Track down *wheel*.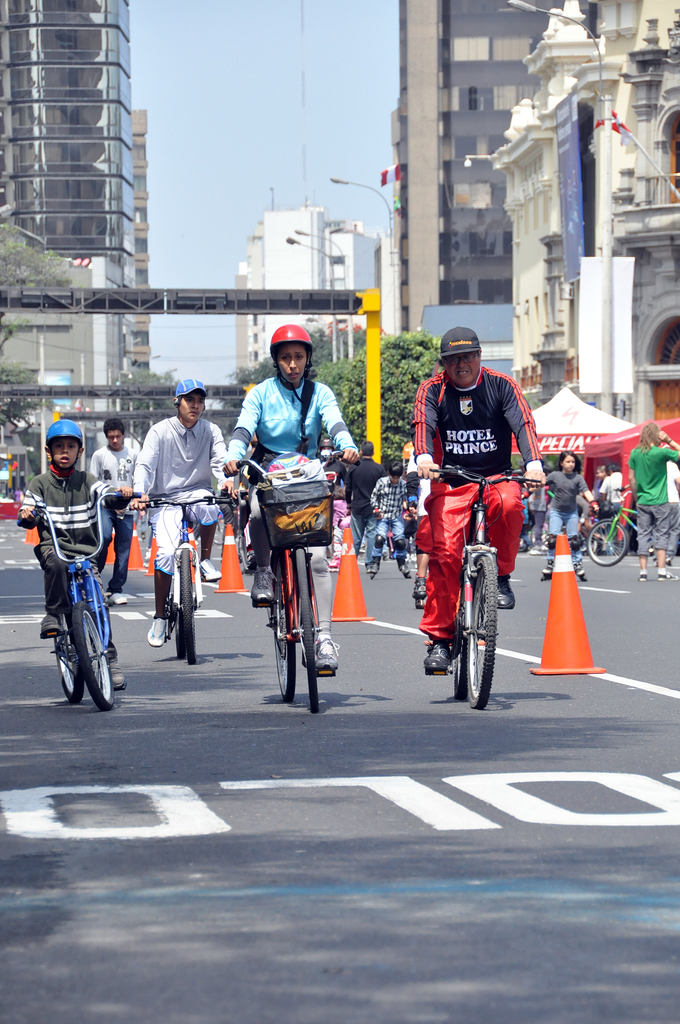
Tracked to <region>292, 548, 318, 713</region>.
